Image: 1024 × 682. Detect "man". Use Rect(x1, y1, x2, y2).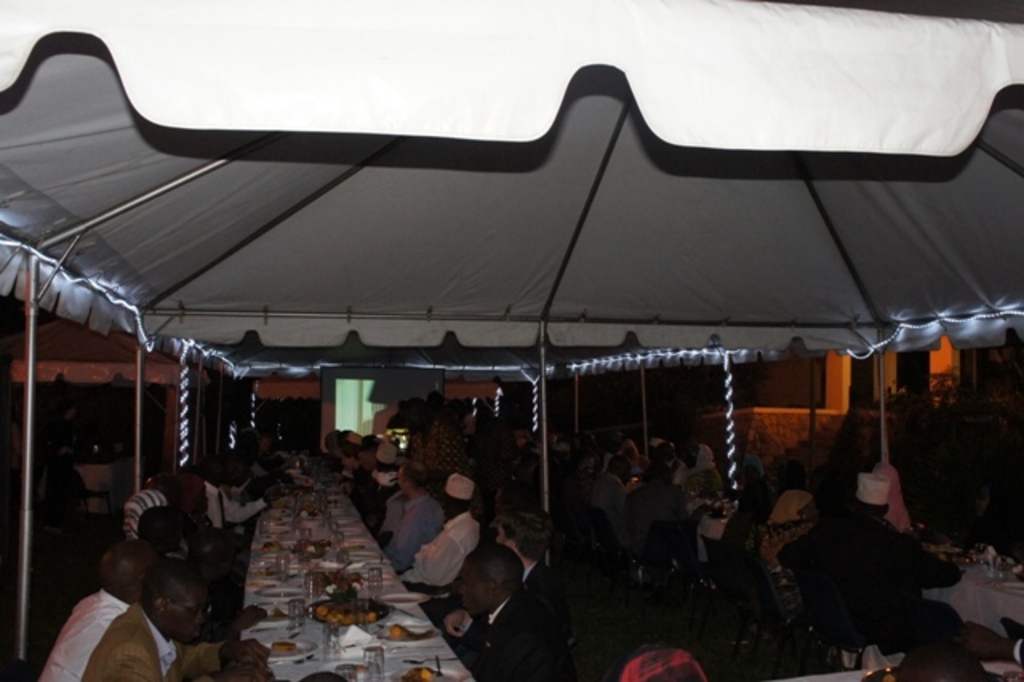
Rect(165, 472, 248, 584).
